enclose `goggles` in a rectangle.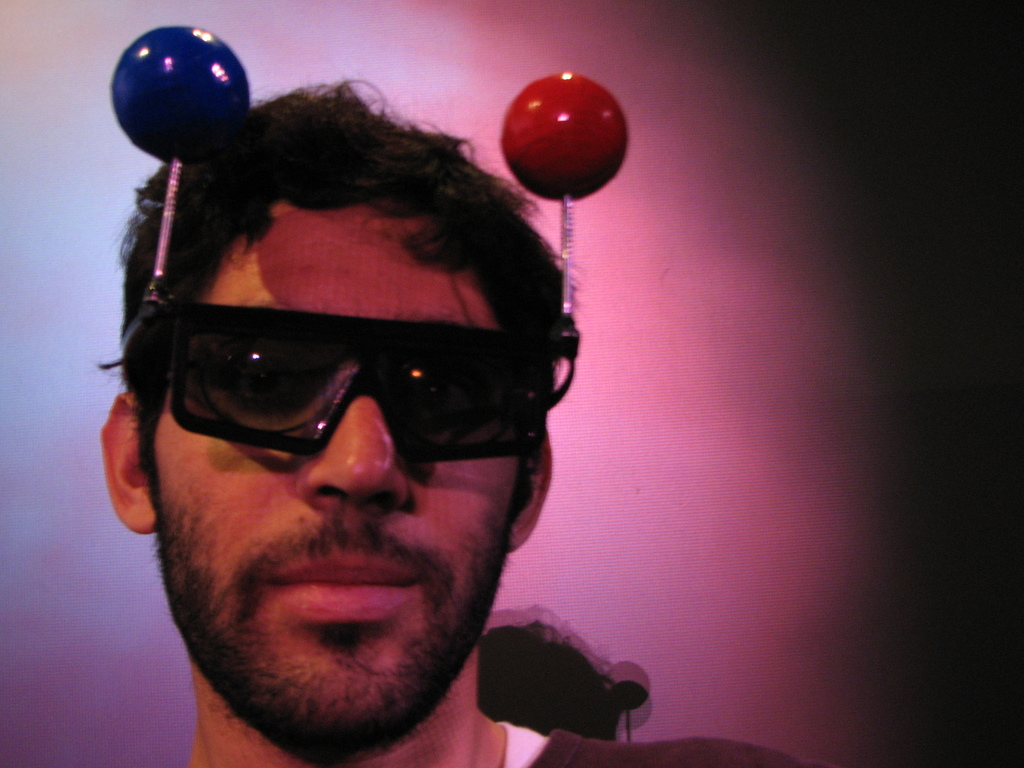
[left=124, top=262, right=564, bottom=475].
